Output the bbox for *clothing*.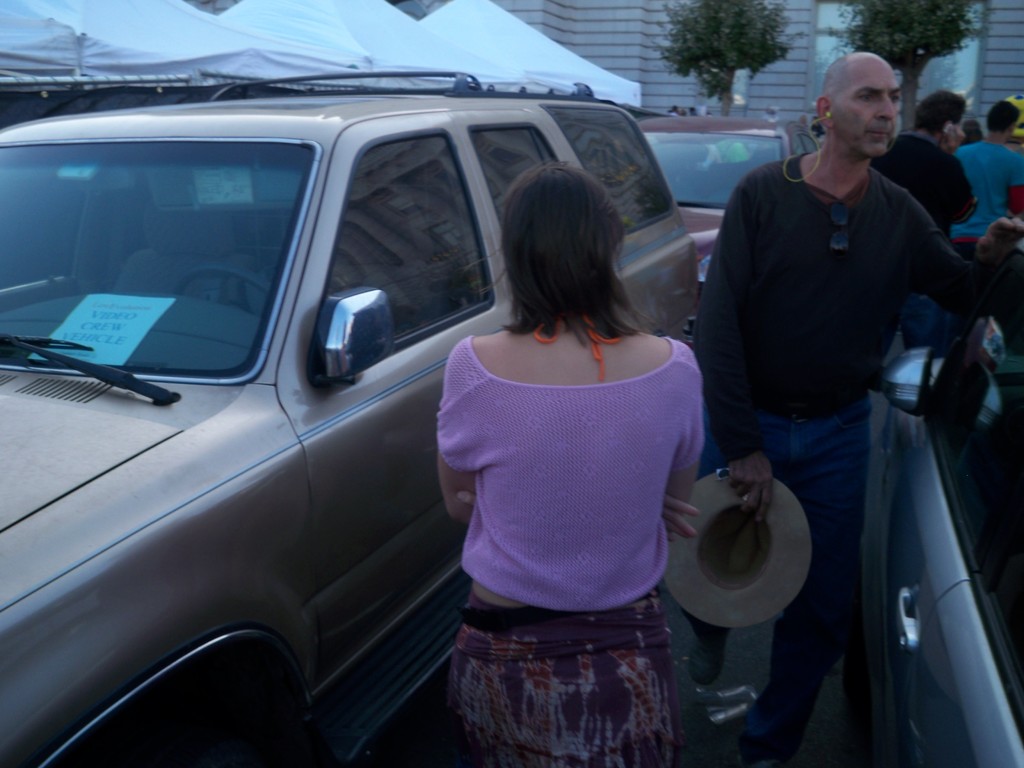
(436,337,702,767).
